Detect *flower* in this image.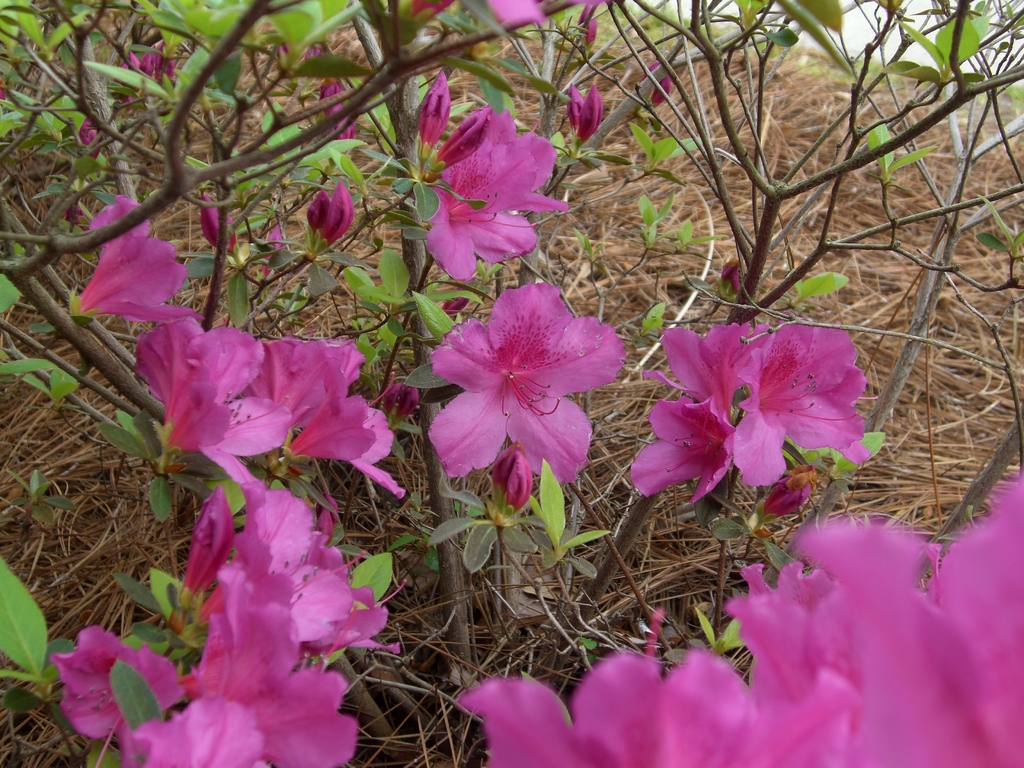
Detection: region(250, 331, 396, 488).
